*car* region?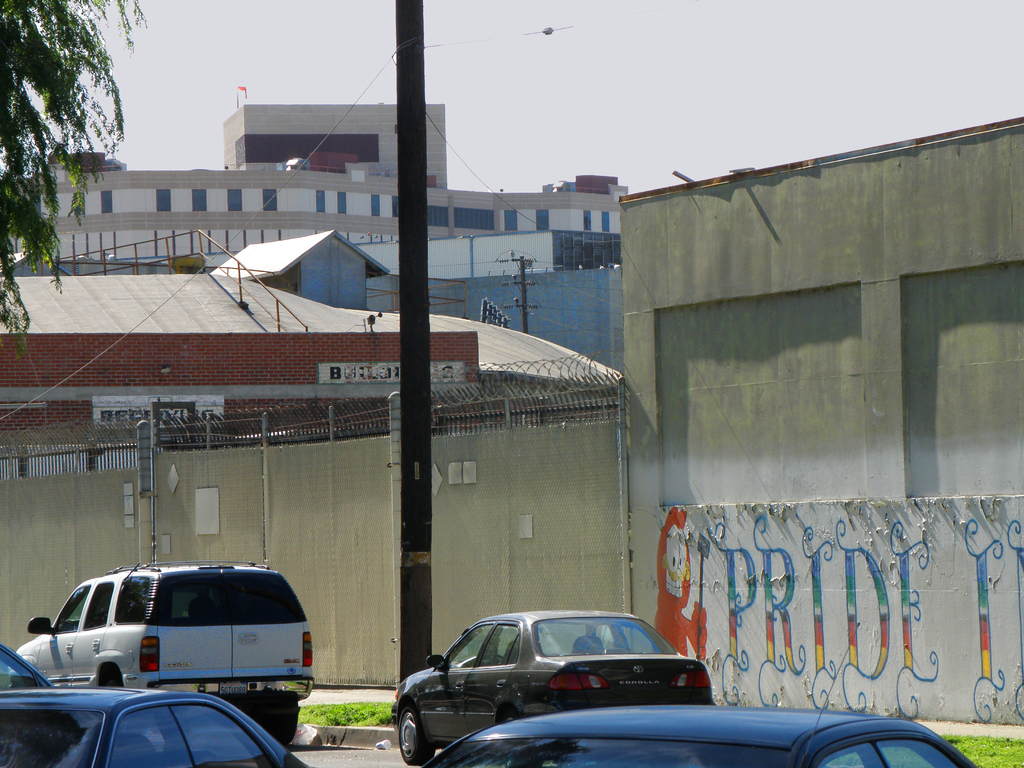
x1=0 y1=641 x2=47 y2=688
